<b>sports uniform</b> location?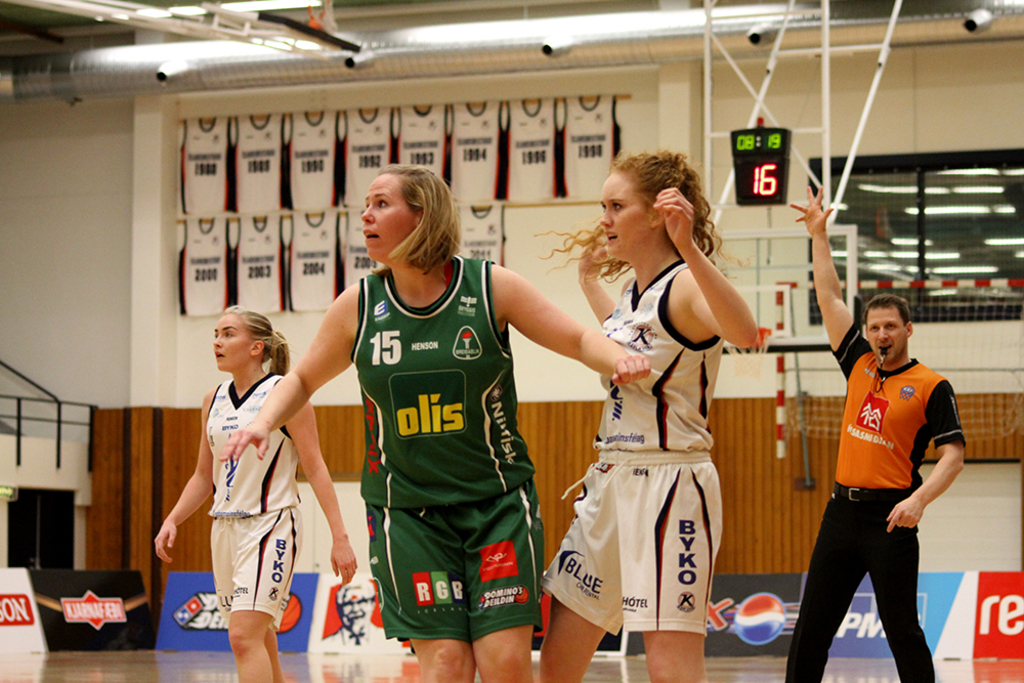
x1=528, y1=248, x2=733, y2=638
